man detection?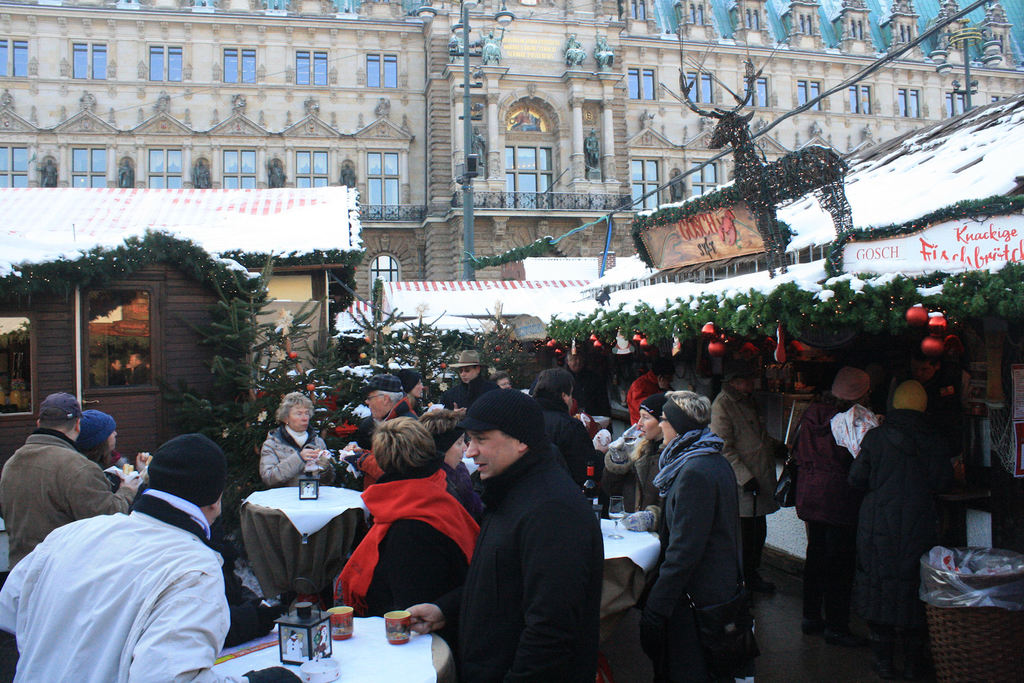
(left=441, top=344, right=502, bottom=411)
